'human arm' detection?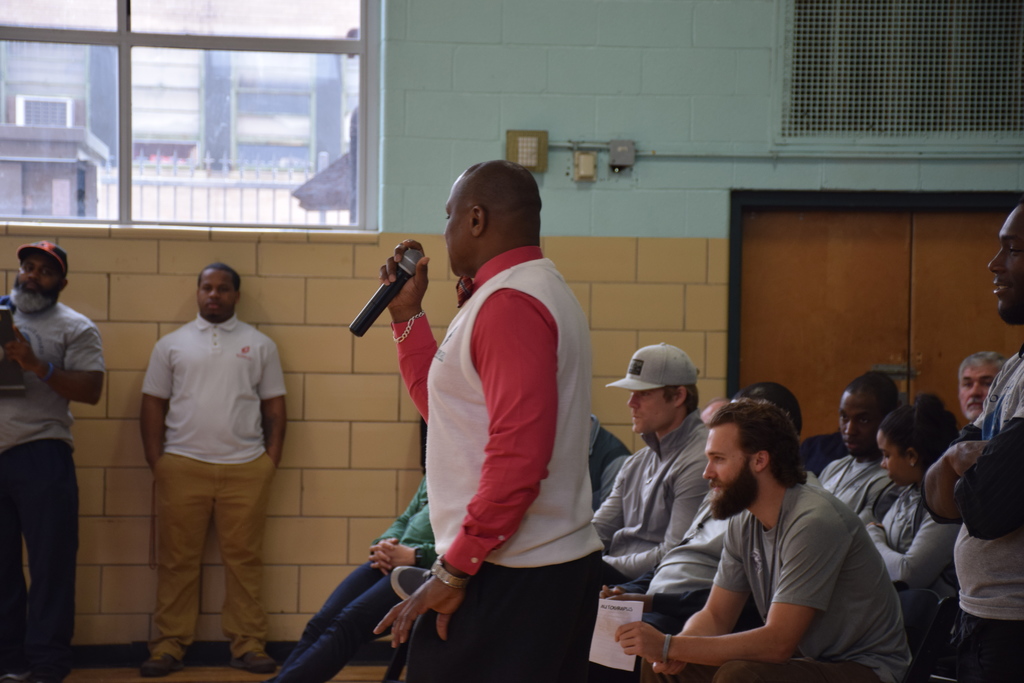
detection(369, 238, 451, 429)
